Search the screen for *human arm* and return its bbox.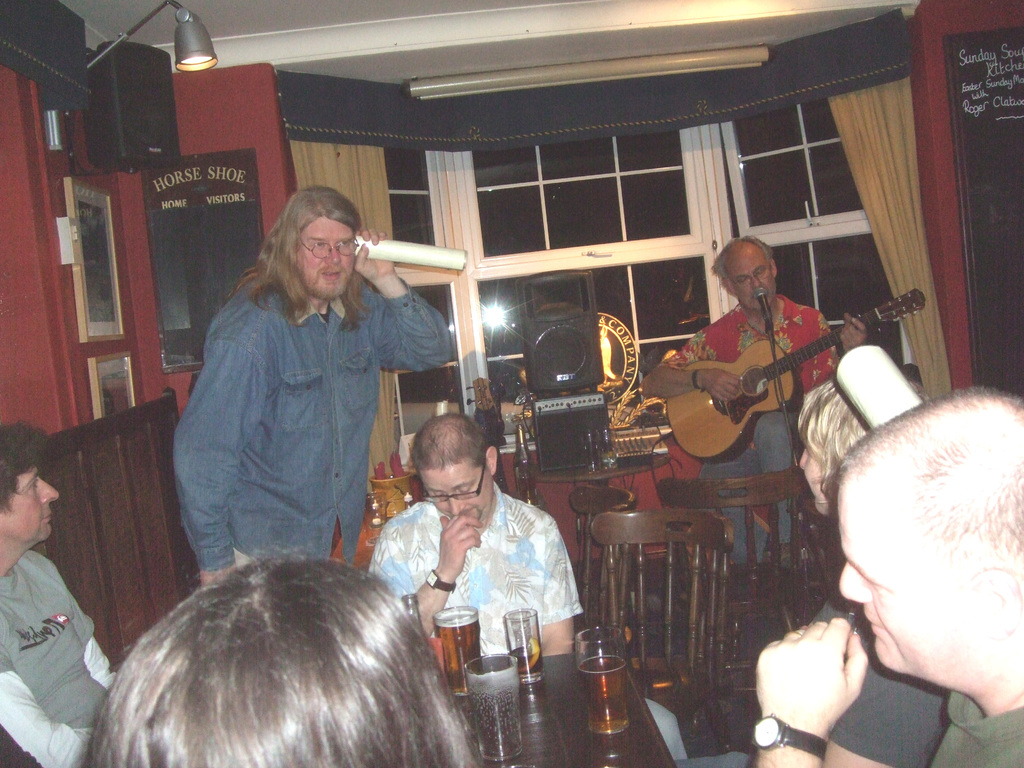
Found: [521,502,588,653].
